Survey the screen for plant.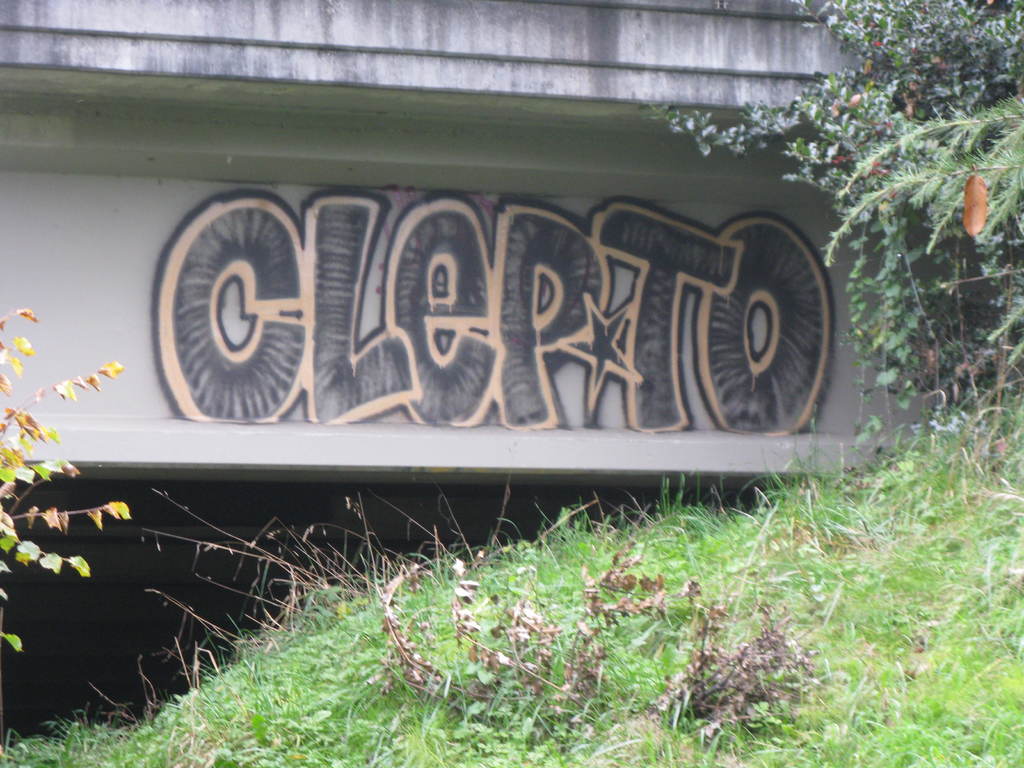
Survey found: l=0, t=310, r=133, b=649.
